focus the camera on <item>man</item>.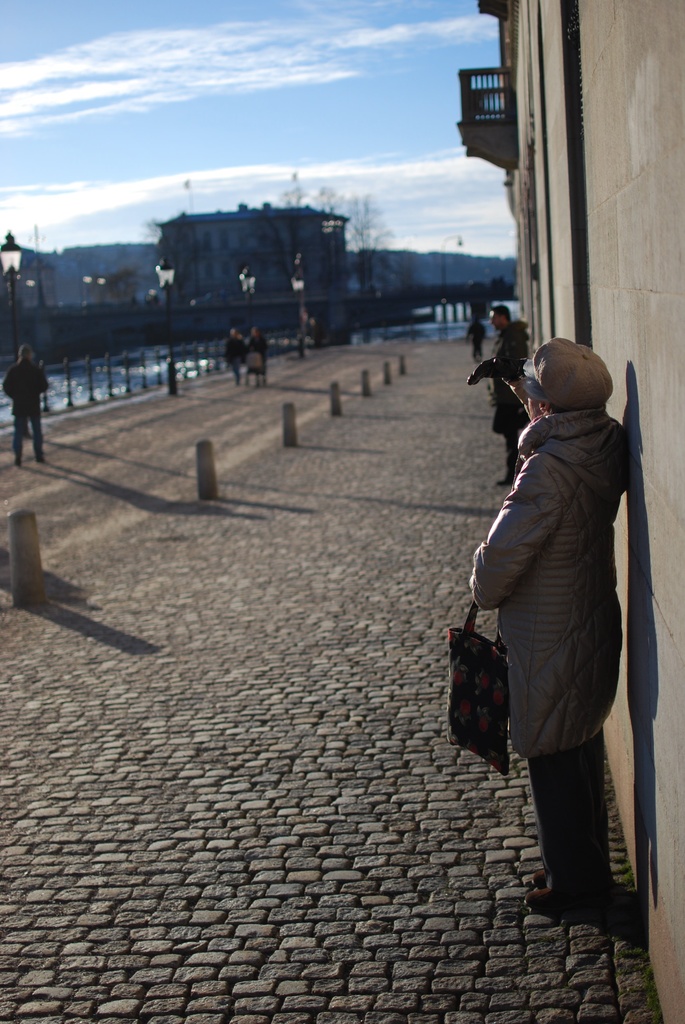
Focus region: (x1=476, y1=297, x2=537, y2=491).
